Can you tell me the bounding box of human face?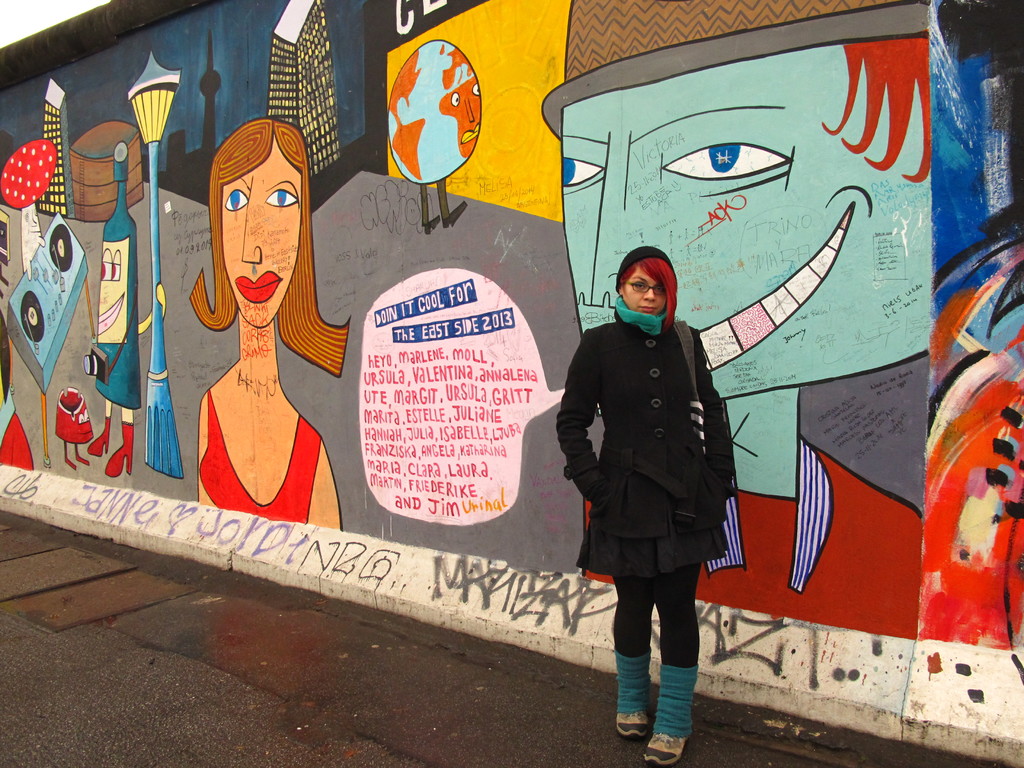
219:154:302:332.
